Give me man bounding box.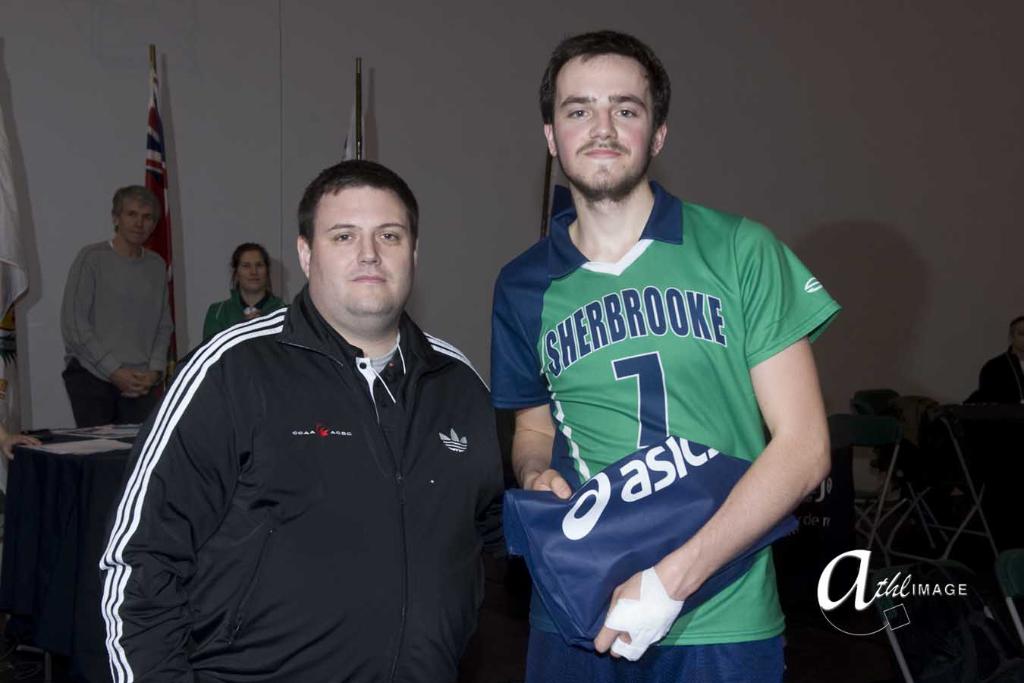
l=493, t=33, r=844, b=682.
